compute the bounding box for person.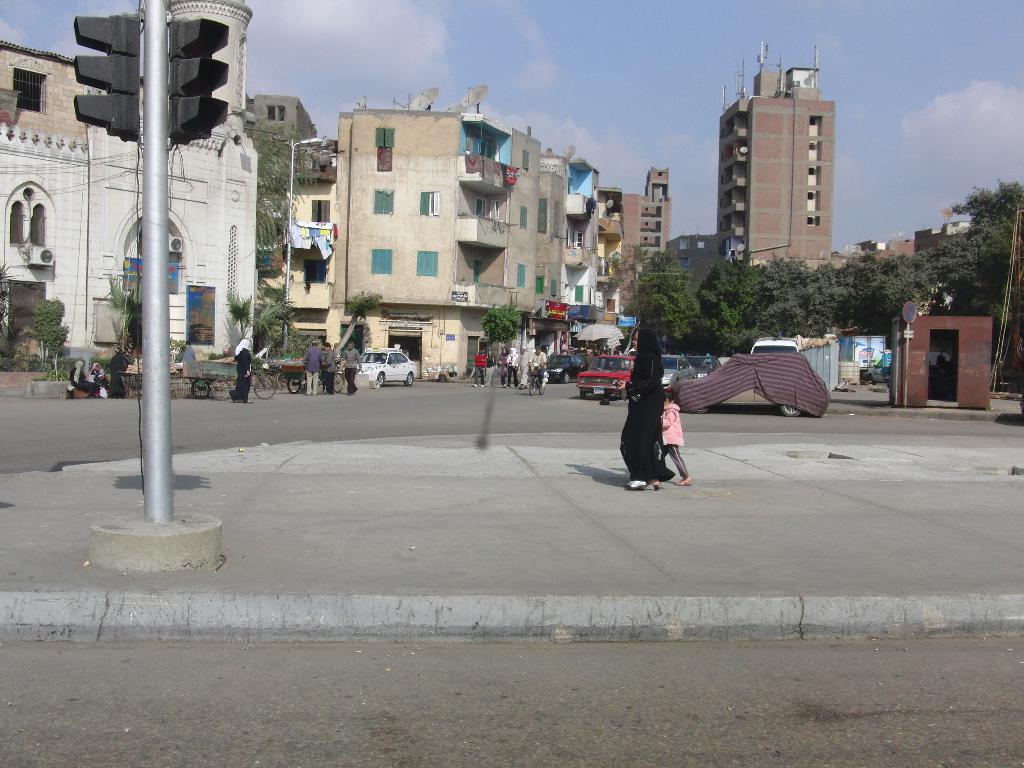
left=506, top=346, right=517, bottom=387.
